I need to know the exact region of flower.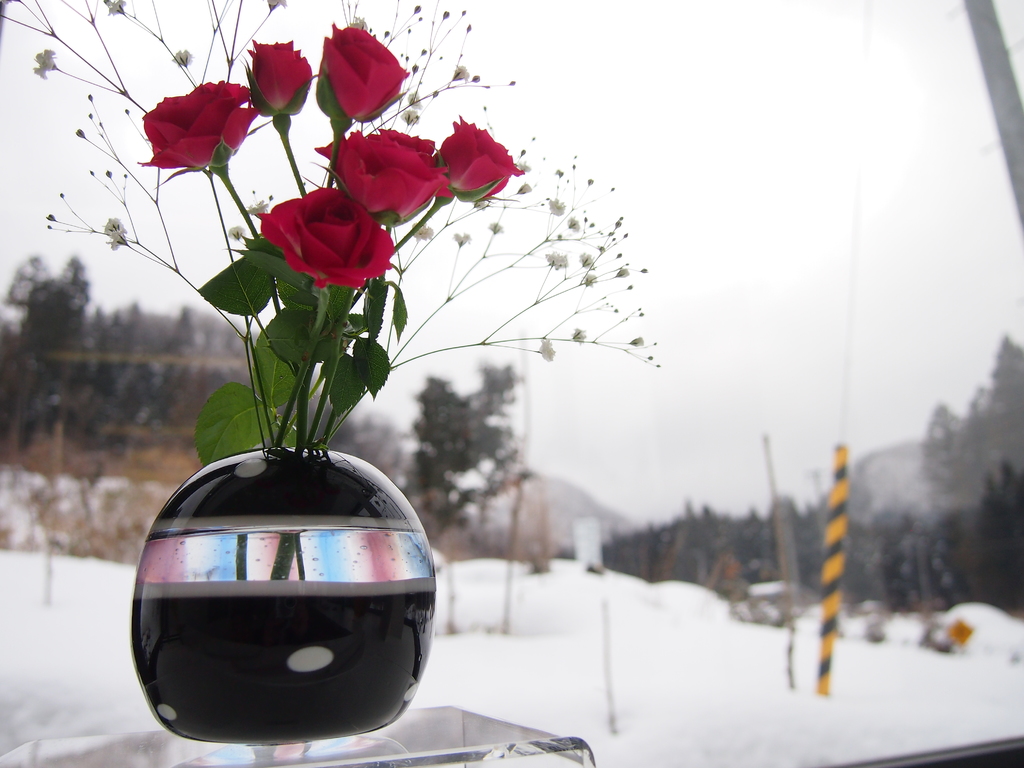
Region: x1=411, y1=221, x2=434, y2=240.
